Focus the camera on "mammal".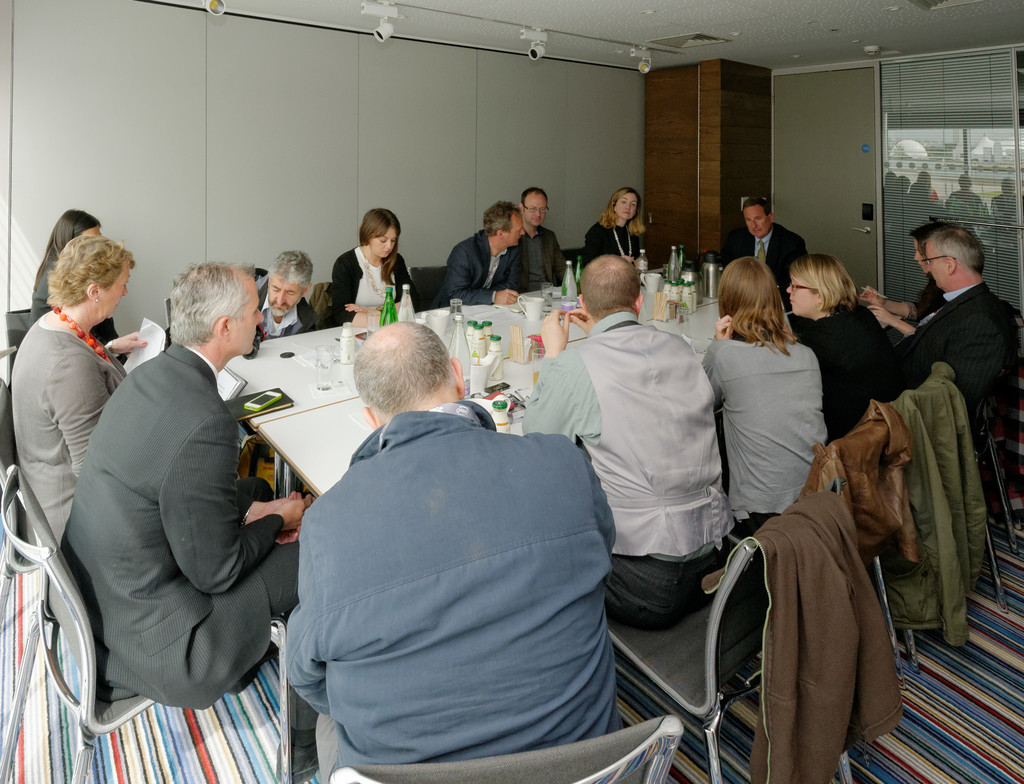
Focus region: bbox=(870, 214, 1023, 433).
